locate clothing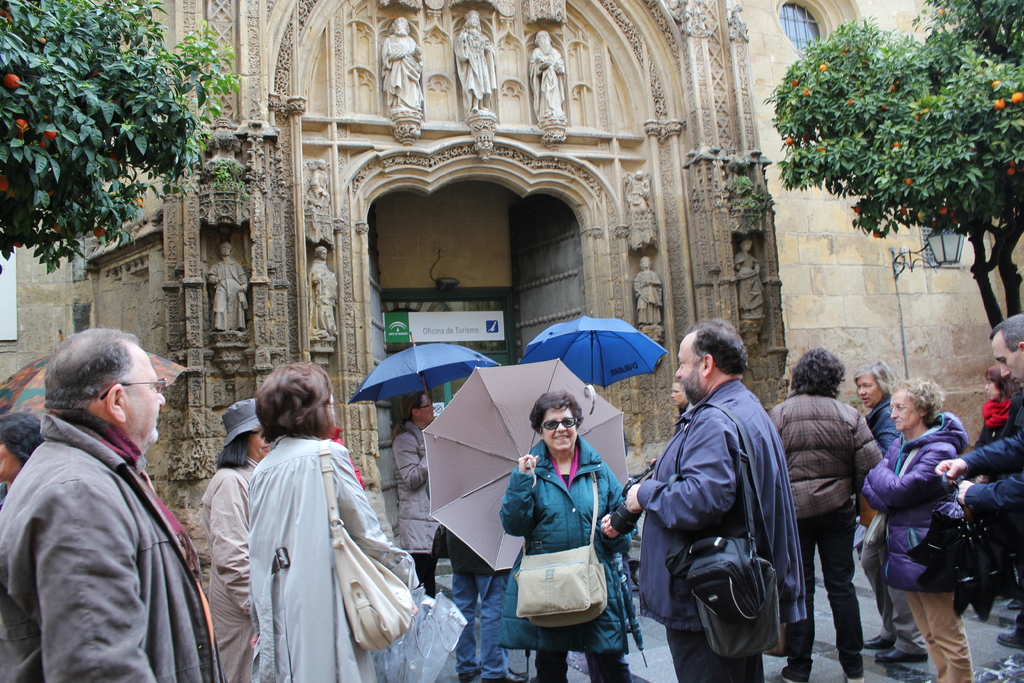
973 391 1021 440
